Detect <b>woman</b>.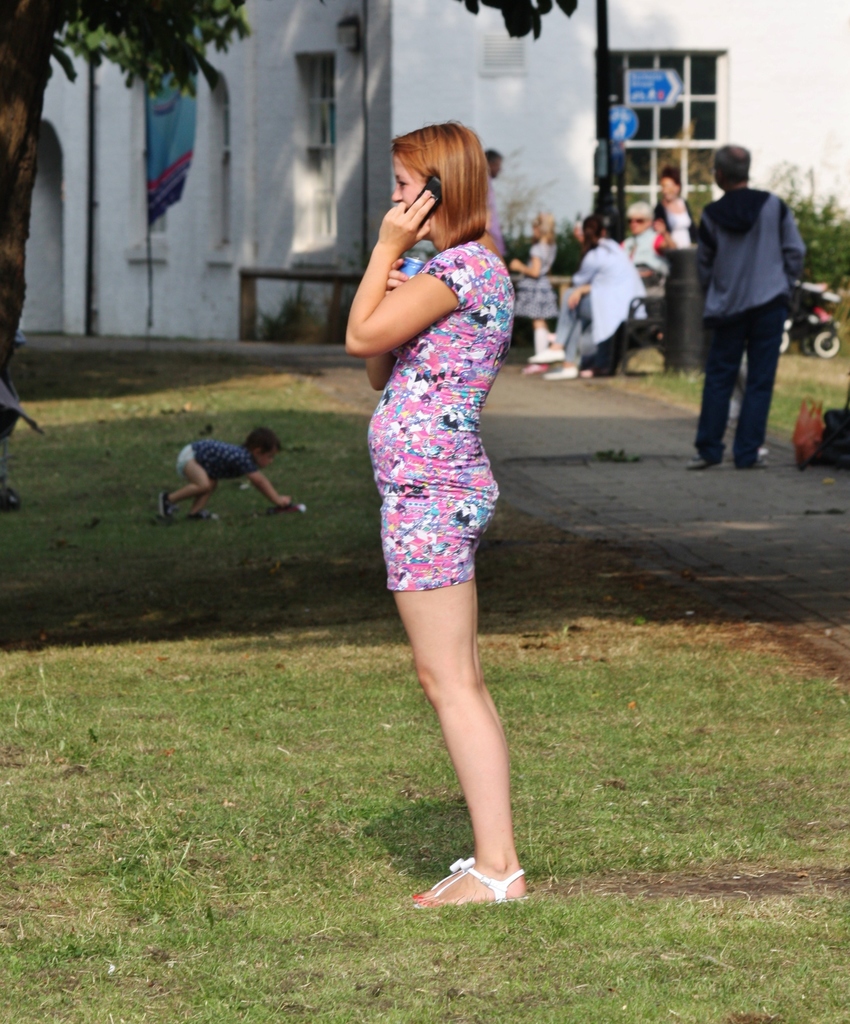
Detected at left=621, top=195, right=673, bottom=283.
